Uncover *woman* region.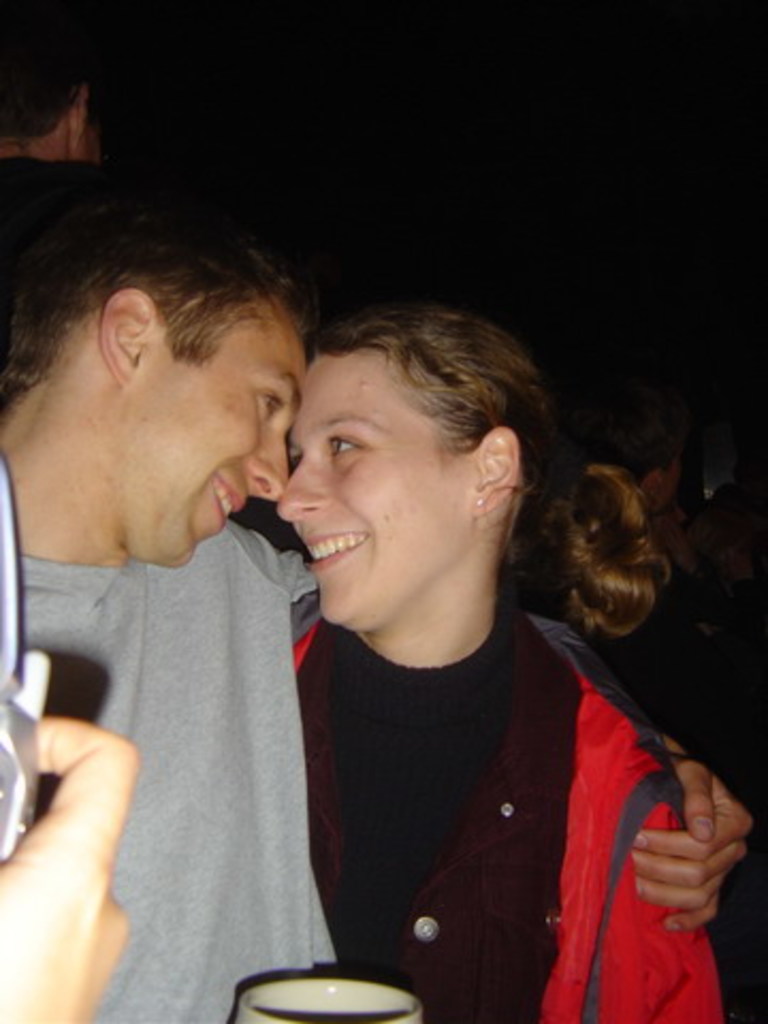
Uncovered: detection(205, 258, 693, 1011).
